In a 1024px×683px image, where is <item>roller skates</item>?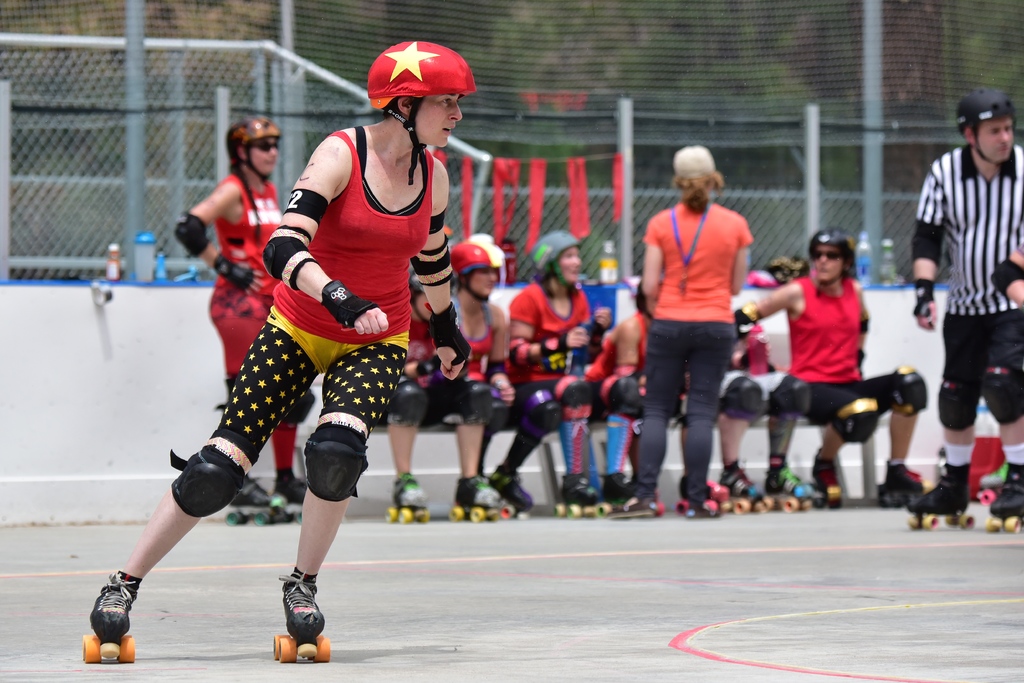
876 460 927 507.
